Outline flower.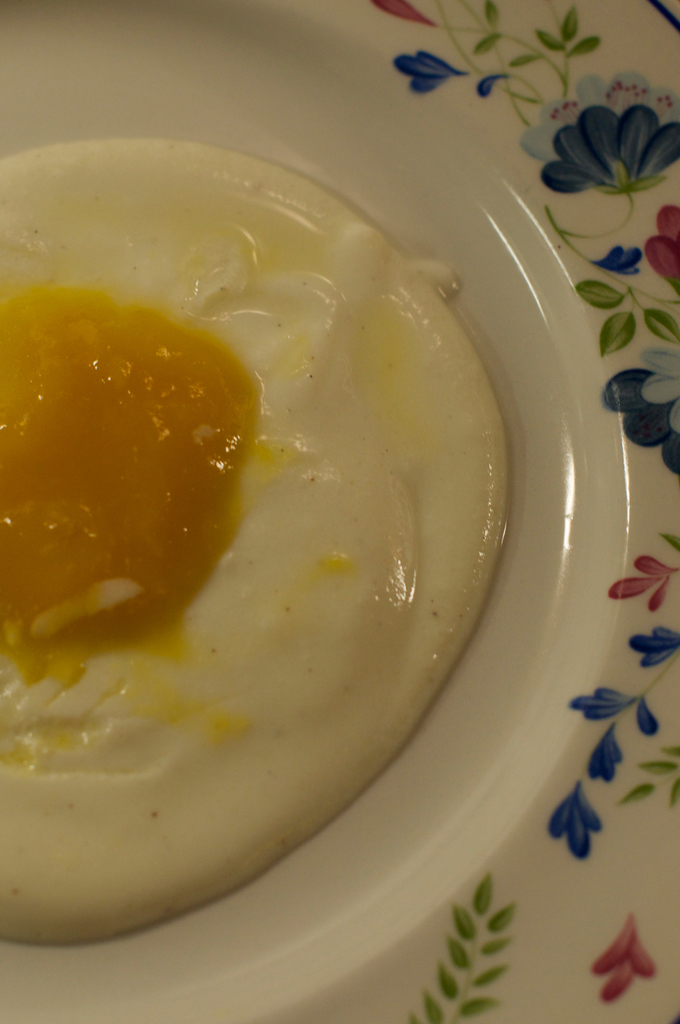
Outline: locate(531, 70, 679, 195).
